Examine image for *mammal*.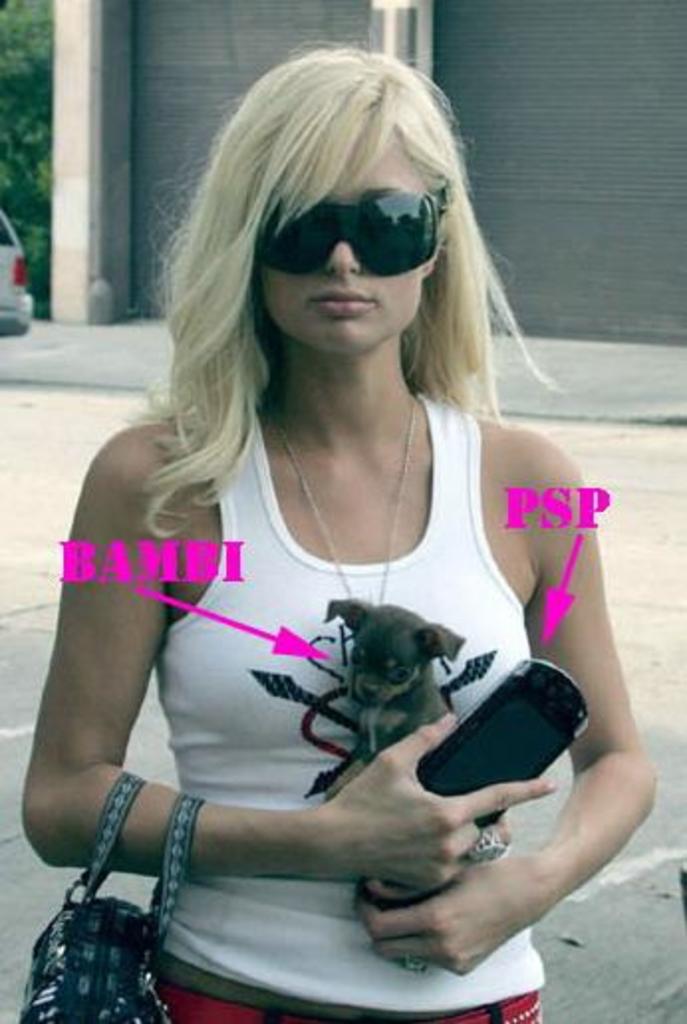
Examination result: rect(12, 79, 639, 1002).
